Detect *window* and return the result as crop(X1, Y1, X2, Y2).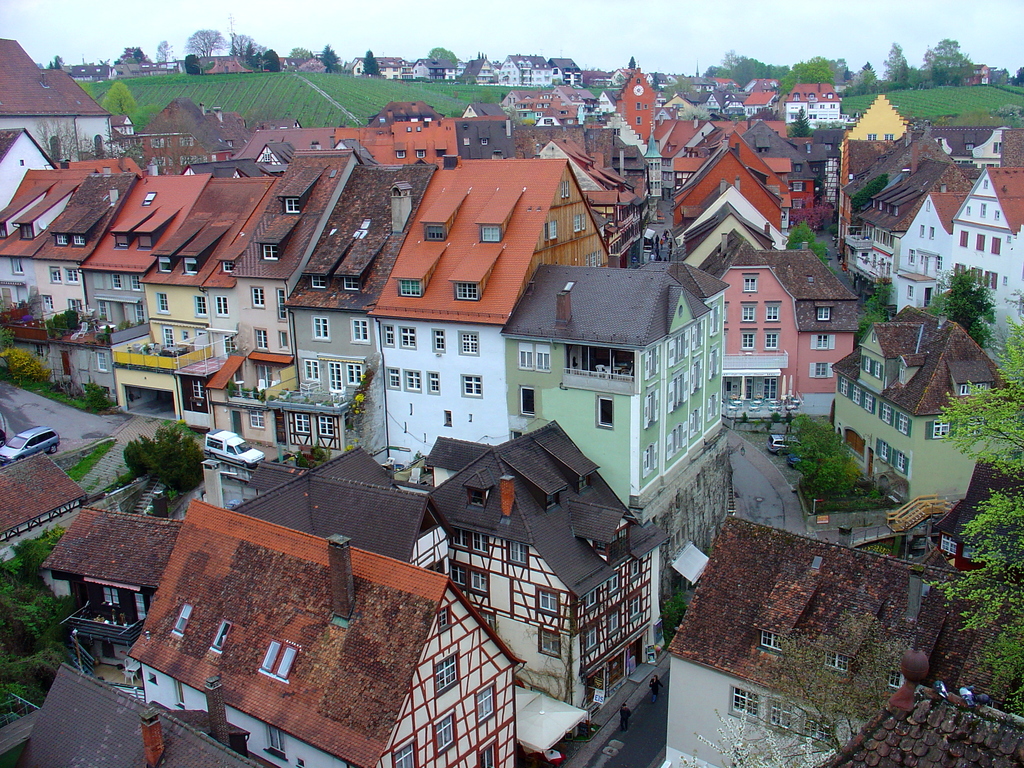
crop(572, 207, 589, 230).
